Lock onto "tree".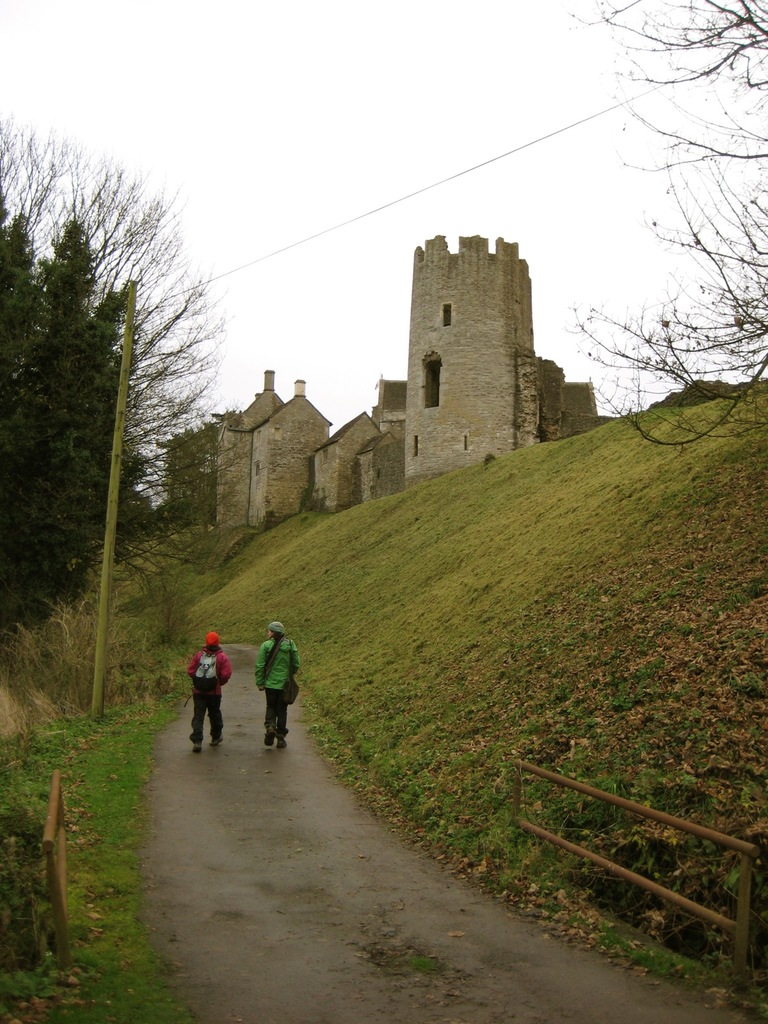
Locked: (left=0, top=113, right=236, bottom=659).
